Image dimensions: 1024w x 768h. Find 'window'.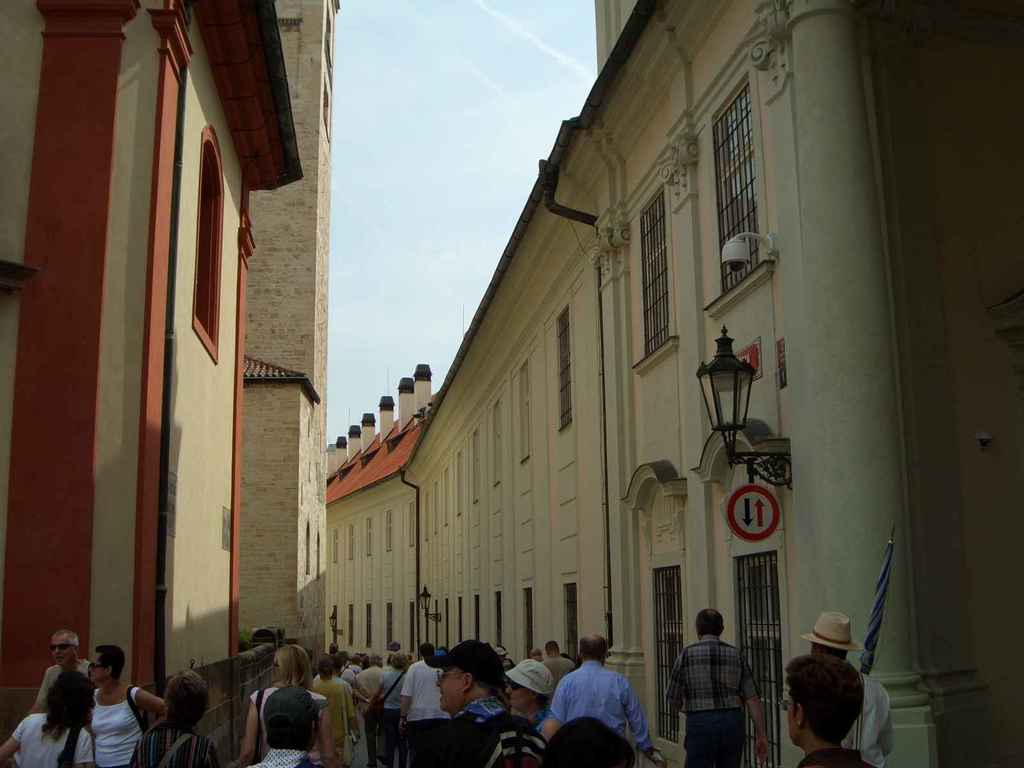
364,514,372,555.
